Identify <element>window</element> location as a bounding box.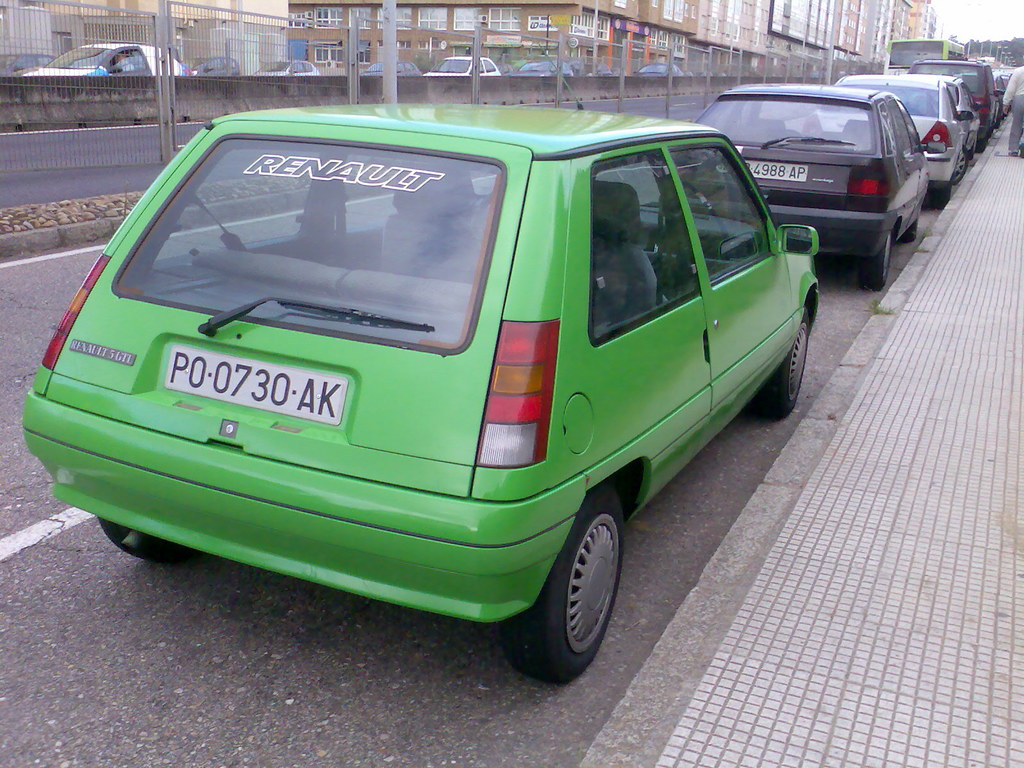
bbox=[375, 7, 383, 30].
